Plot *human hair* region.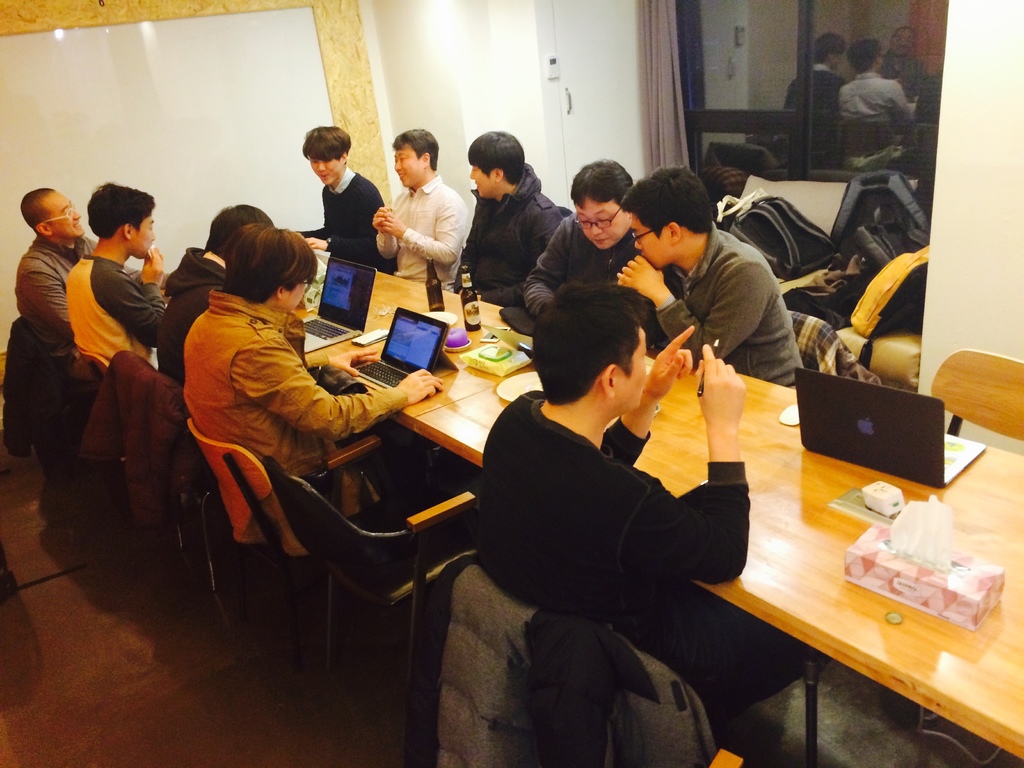
Plotted at 392 128 440 172.
